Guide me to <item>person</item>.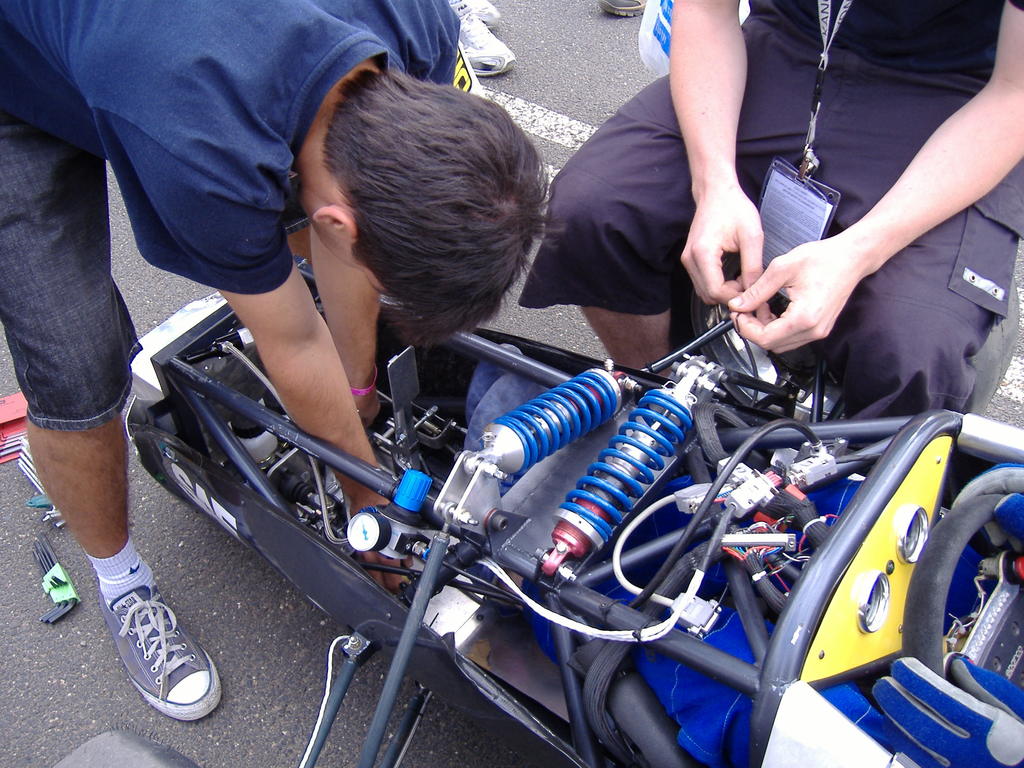
Guidance: (left=0, top=0, right=559, bottom=721).
